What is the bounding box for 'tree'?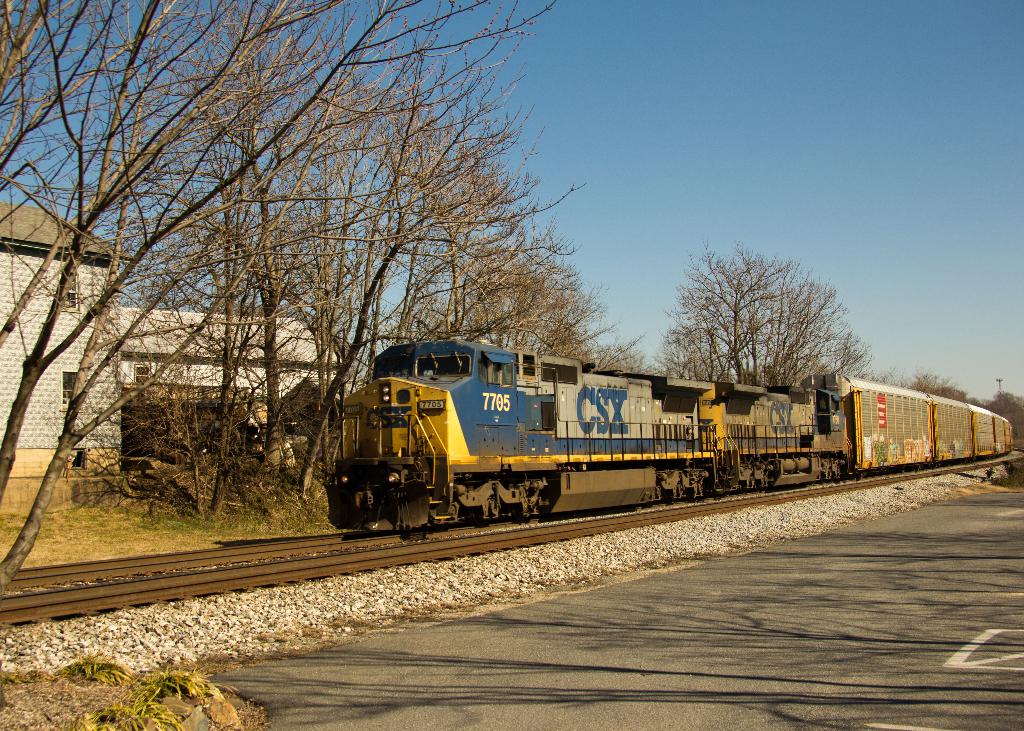
rect(363, 226, 674, 451).
